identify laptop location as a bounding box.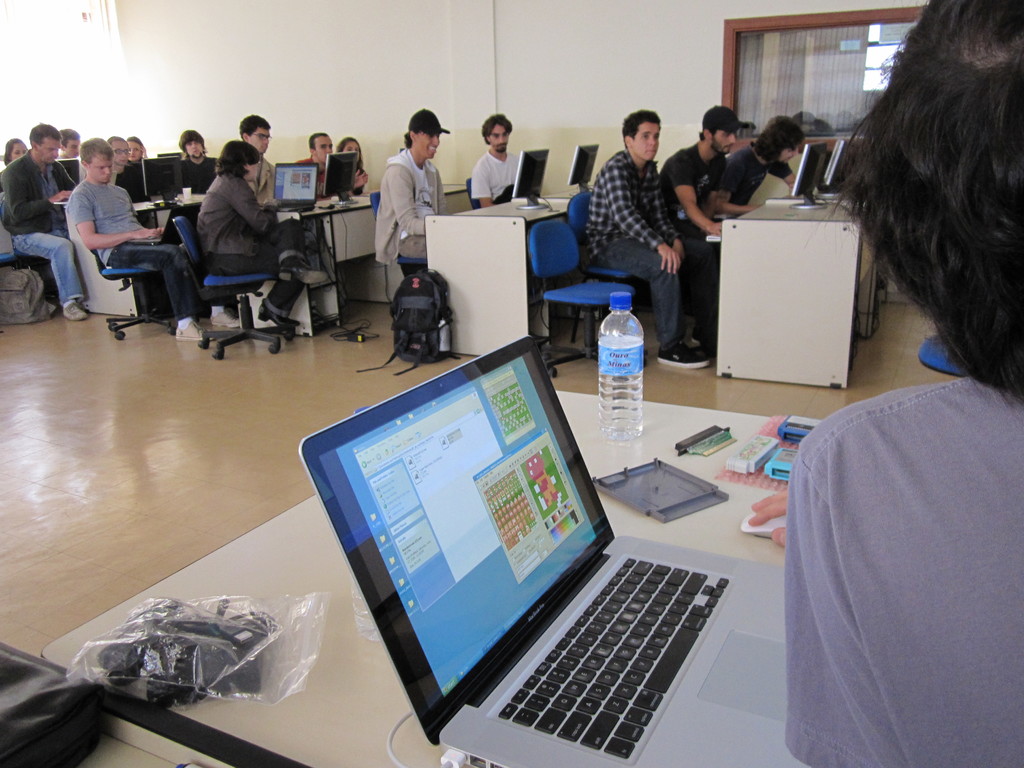
bbox=(262, 163, 316, 211).
